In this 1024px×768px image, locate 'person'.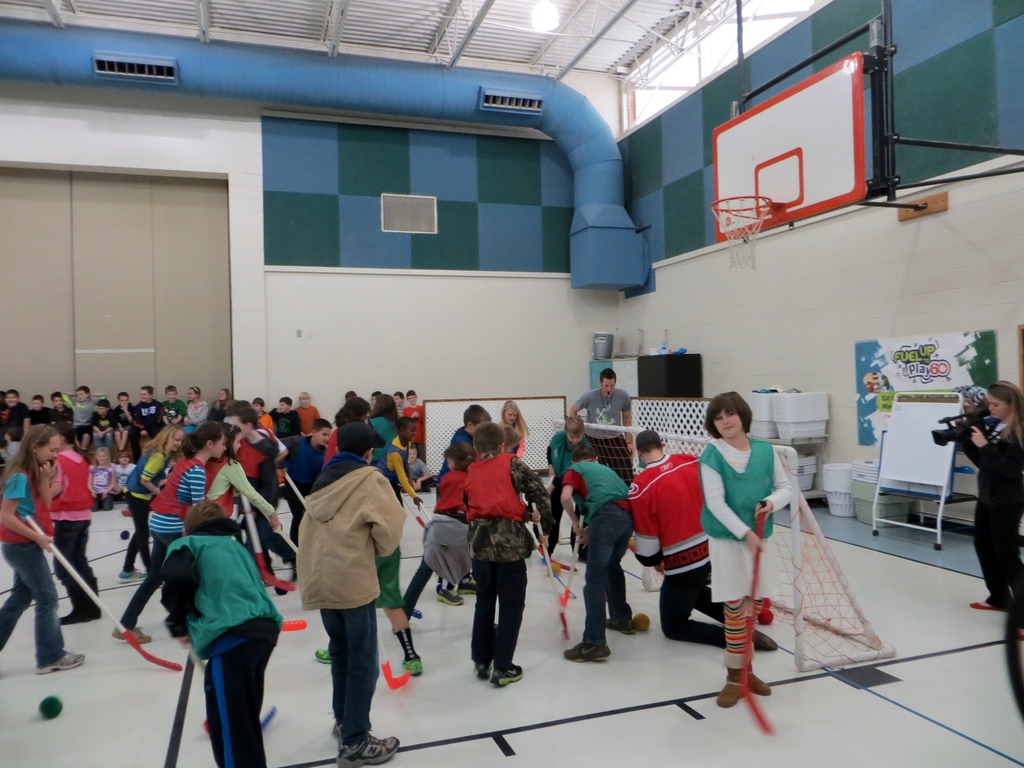
Bounding box: 438/404/535/700.
